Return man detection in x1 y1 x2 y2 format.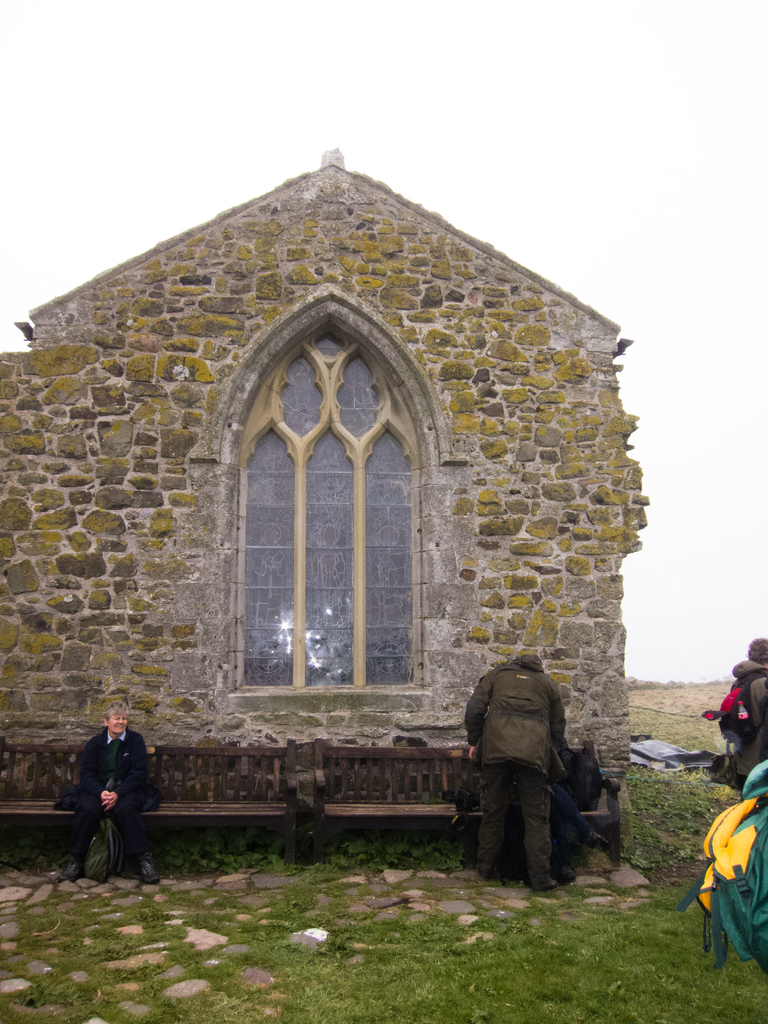
58 693 161 884.
